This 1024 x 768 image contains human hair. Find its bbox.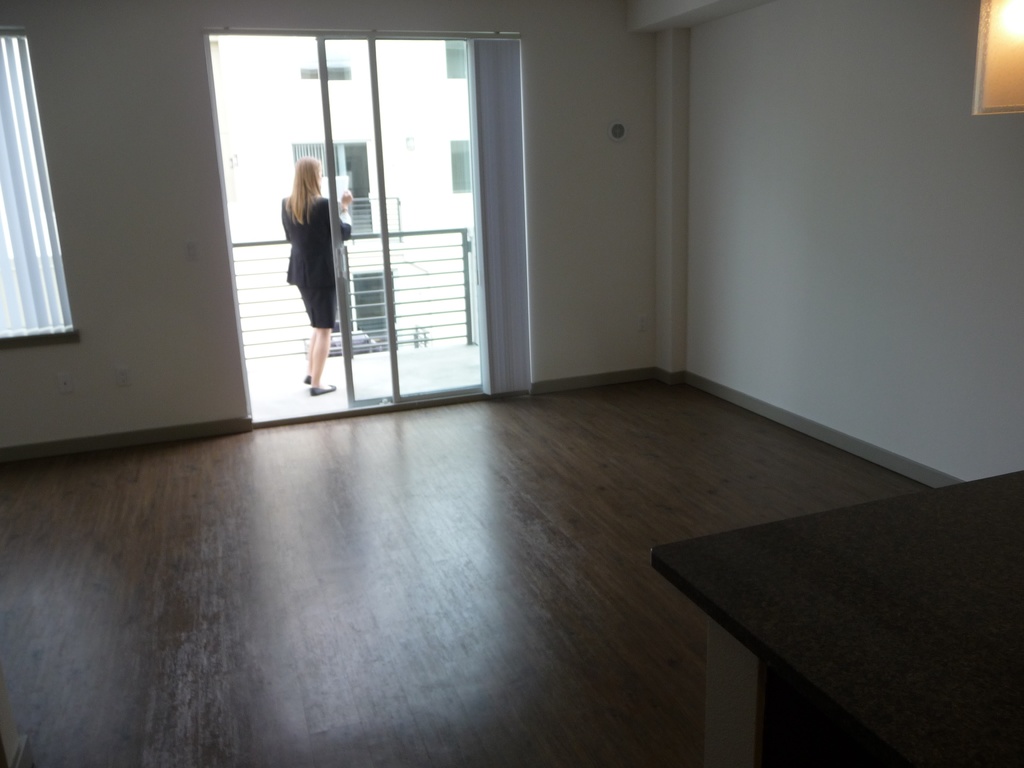
287,156,322,221.
